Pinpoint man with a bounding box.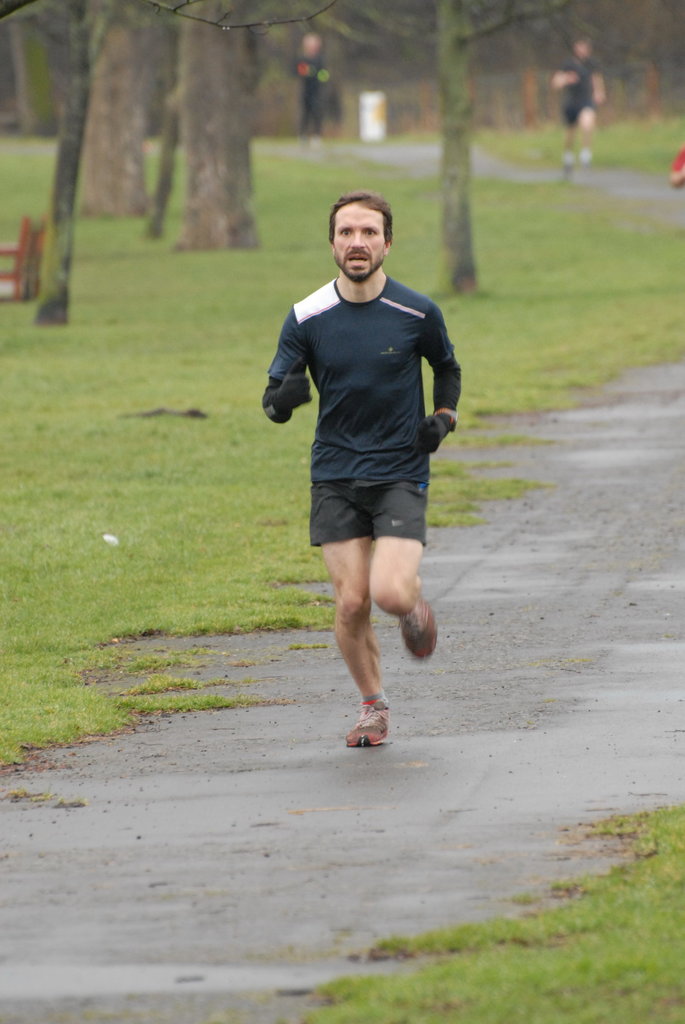
{"x1": 294, "y1": 34, "x2": 343, "y2": 151}.
